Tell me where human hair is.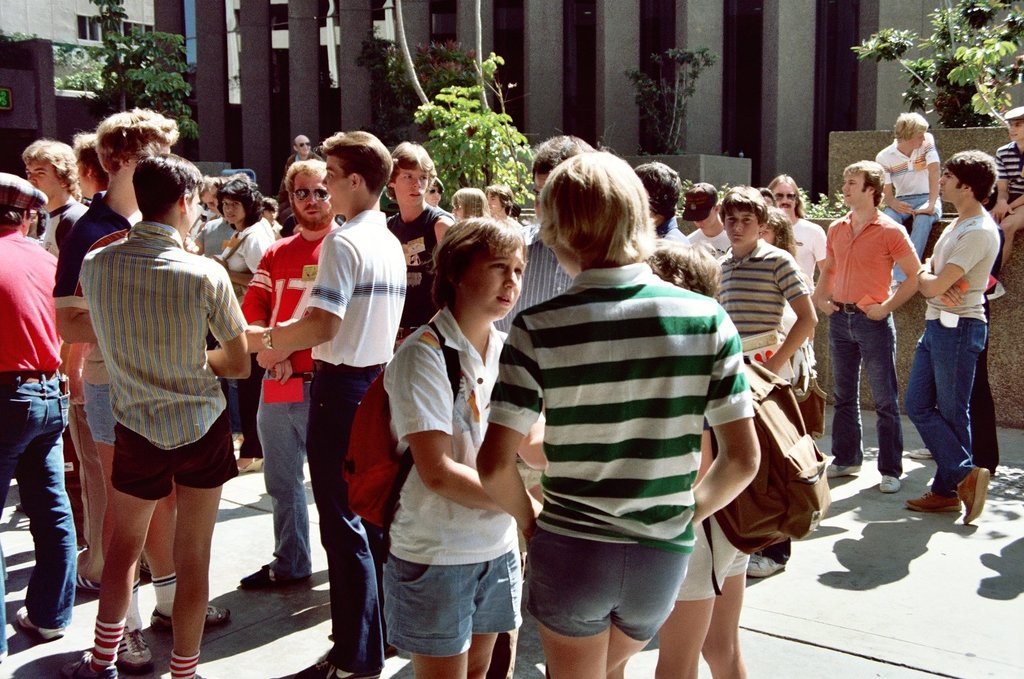
human hair is at [90,104,182,179].
